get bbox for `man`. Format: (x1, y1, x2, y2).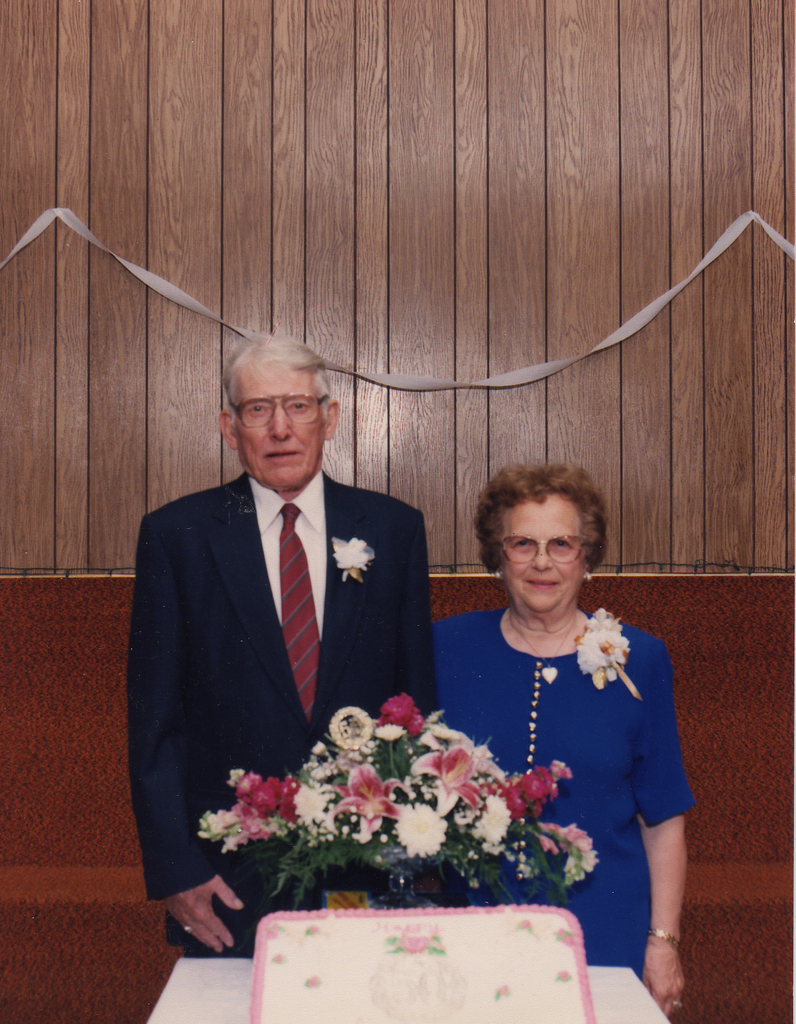
(124, 329, 442, 958).
